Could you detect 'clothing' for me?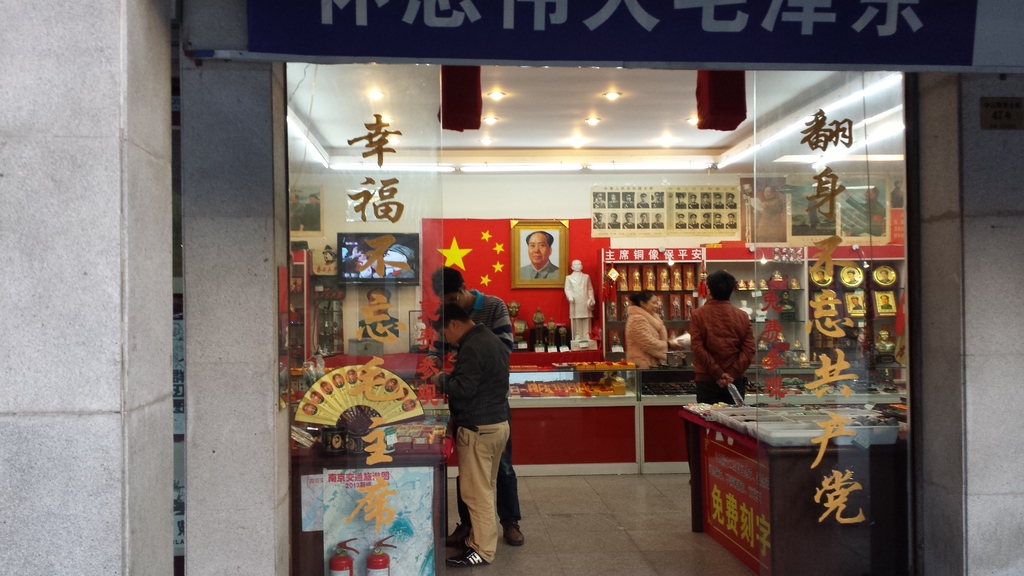
Detection result: box(682, 294, 695, 319).
